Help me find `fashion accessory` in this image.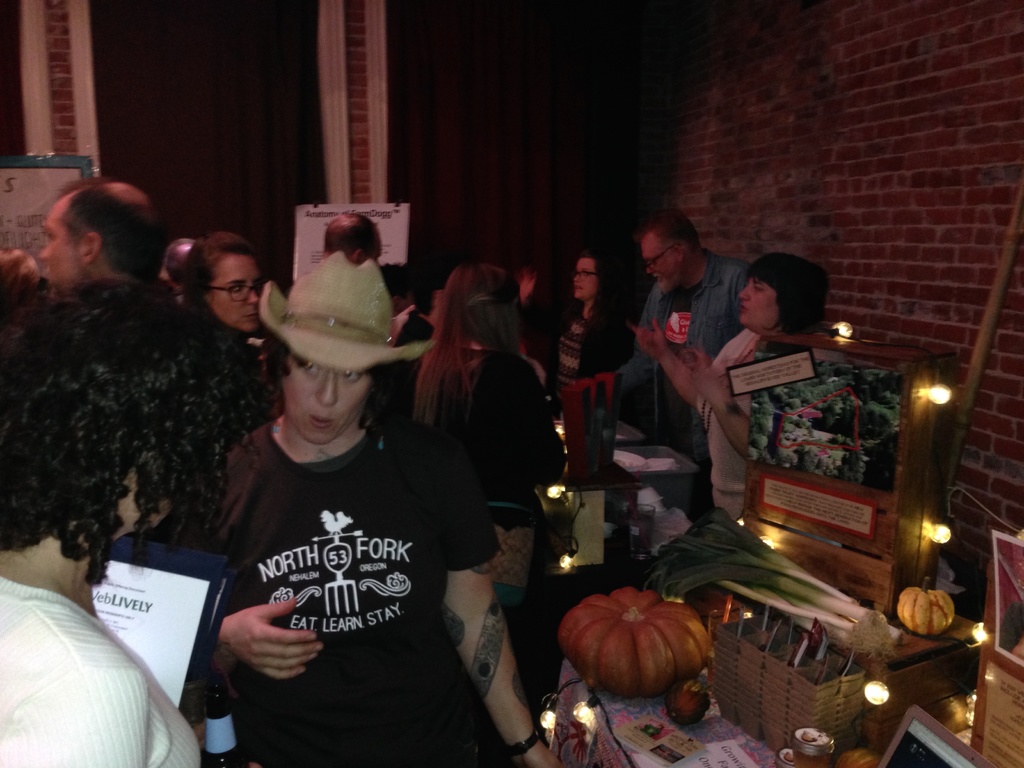
Found it: region(696, 339, 755, 436).
